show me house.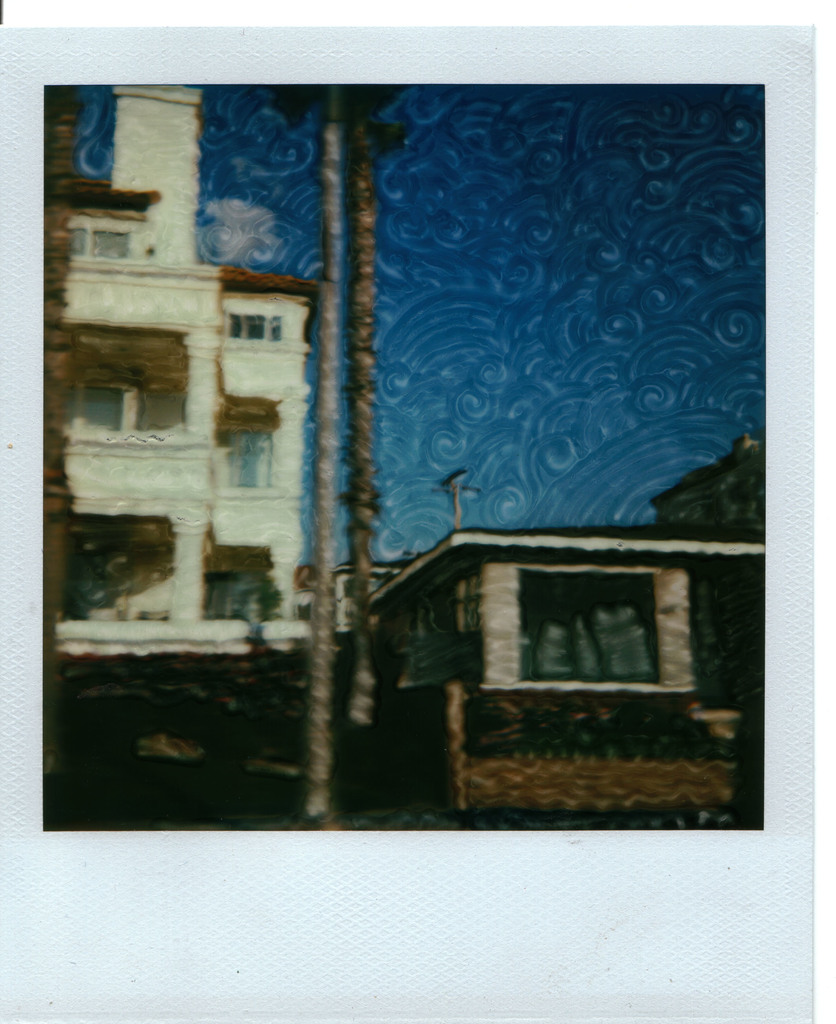
house is here: (368, 442, 760, 760).
